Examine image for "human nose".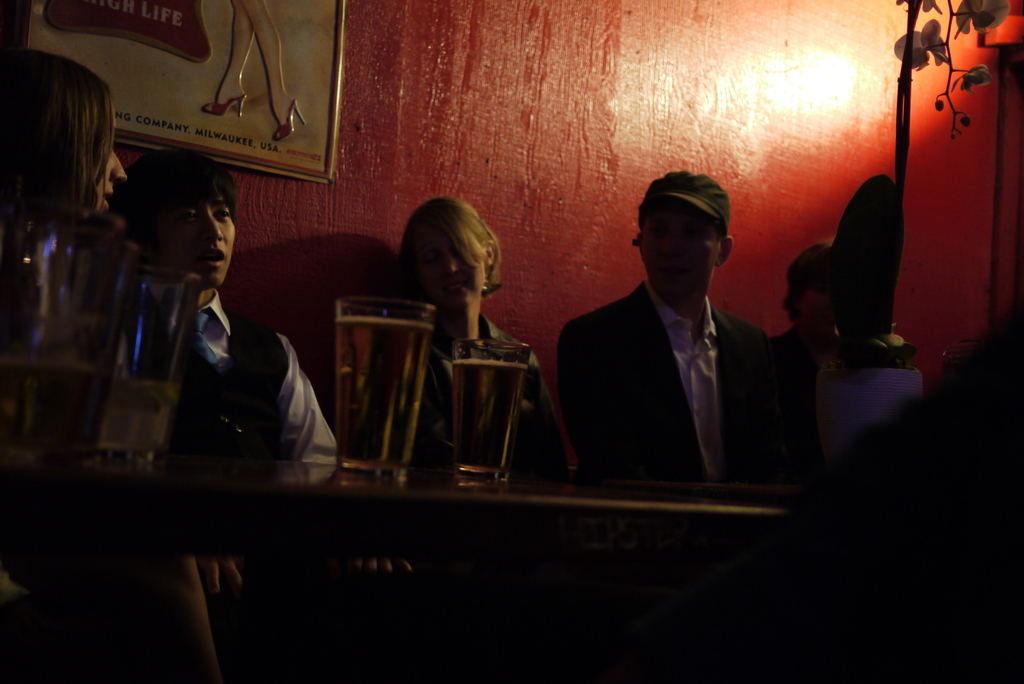
Examination result: select_region(112, 149, 127, 179).
